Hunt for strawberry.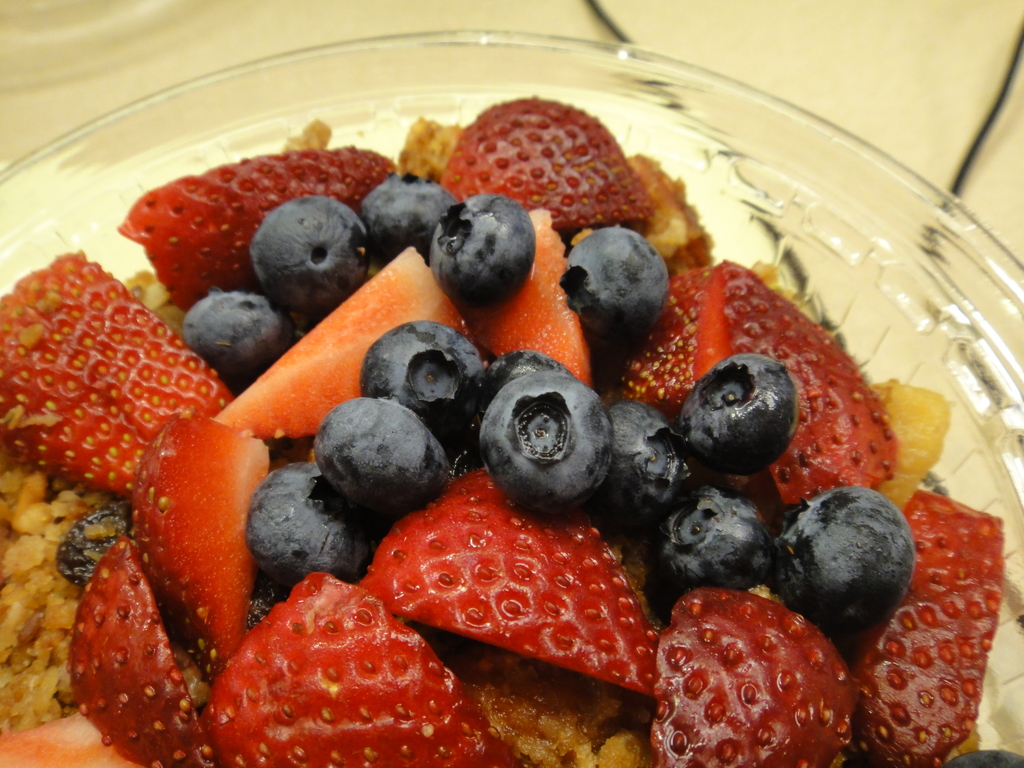
Hunted down at pyautogui.locateOnScreen(353, 456, 660, 687).
